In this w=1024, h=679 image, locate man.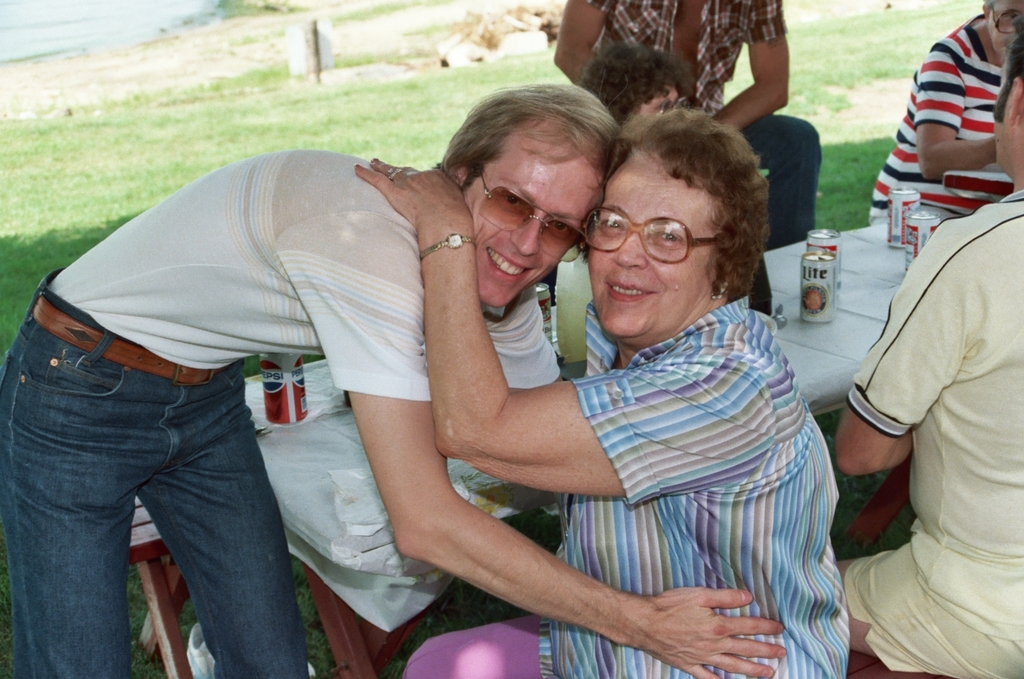
Bounding box: l=547, t=0, r=819, b=259.
